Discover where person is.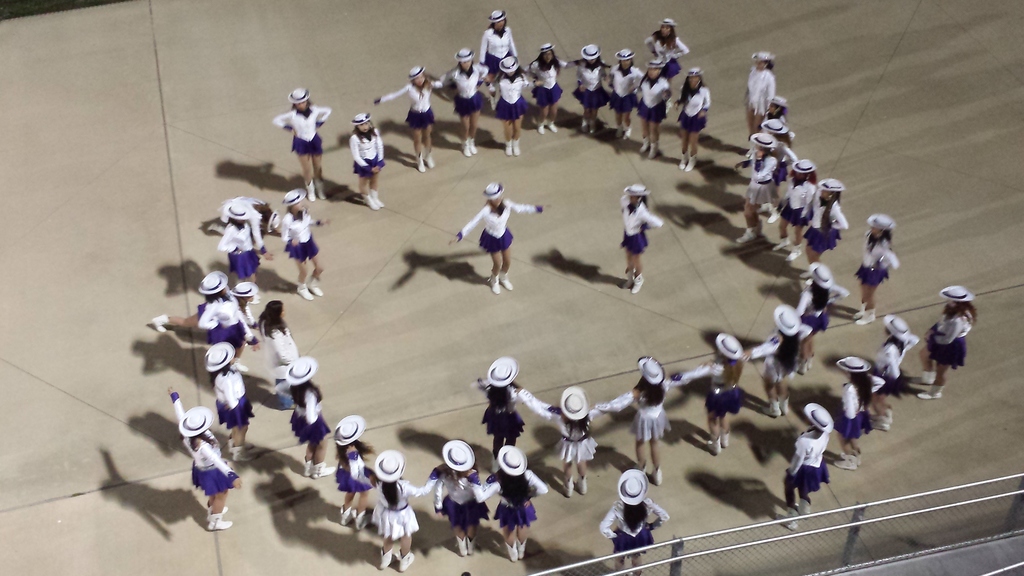
Discovered at 599, 465, 670, 572.
